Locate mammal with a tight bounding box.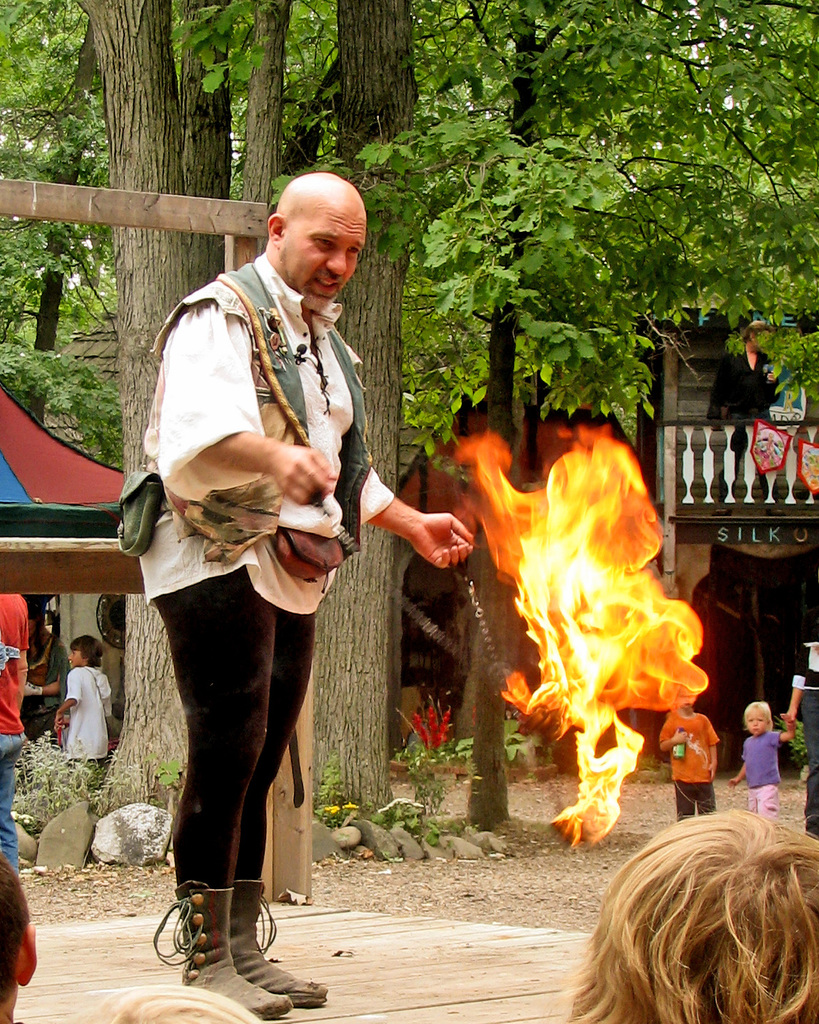
crop(703, 318, 781, 503).
